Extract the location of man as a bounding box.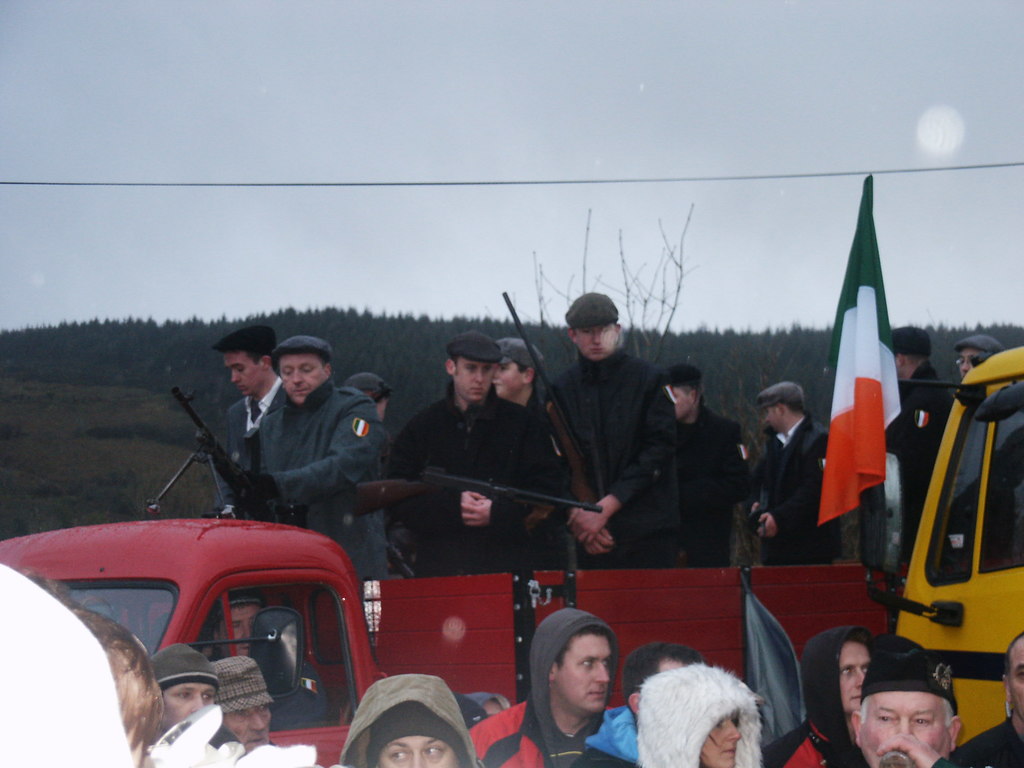
bbox=(493, 336, 547, 412).
